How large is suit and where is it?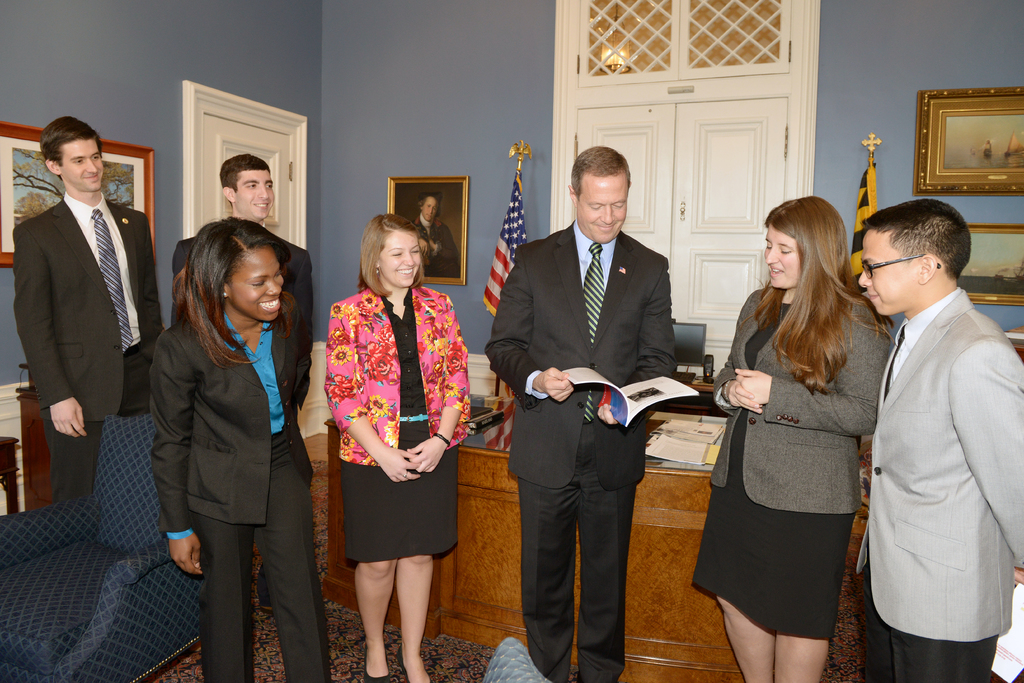
Bounding box: 10, 190, 165, 502.
